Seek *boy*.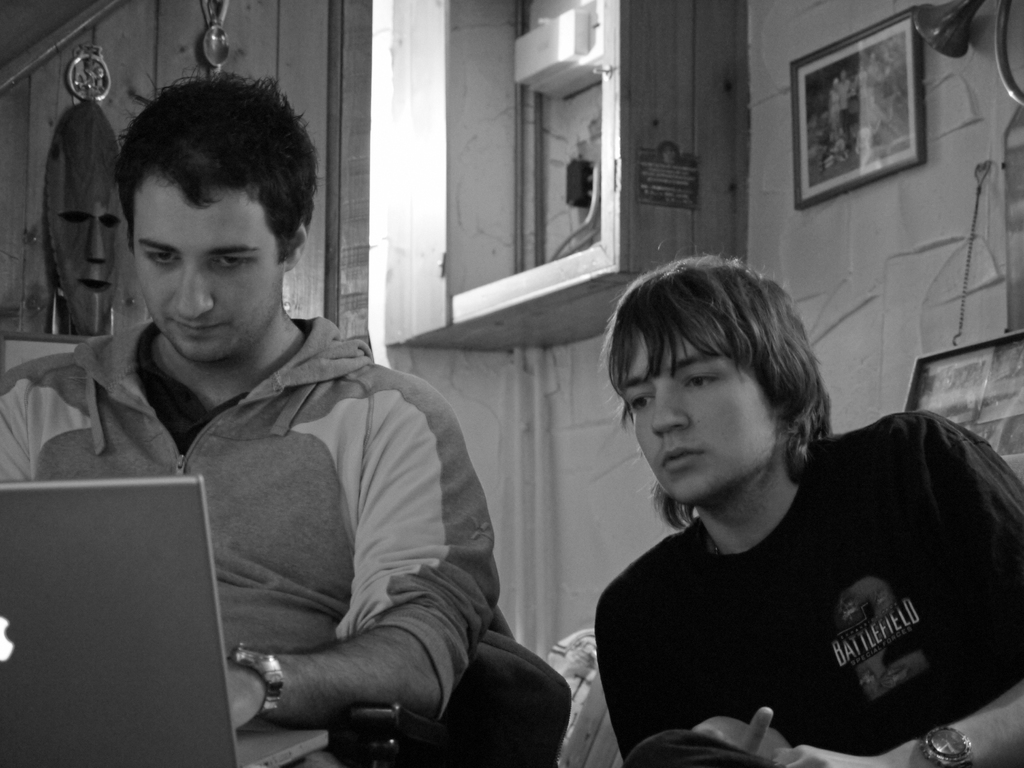
<box>49,85,506,753</box>.
